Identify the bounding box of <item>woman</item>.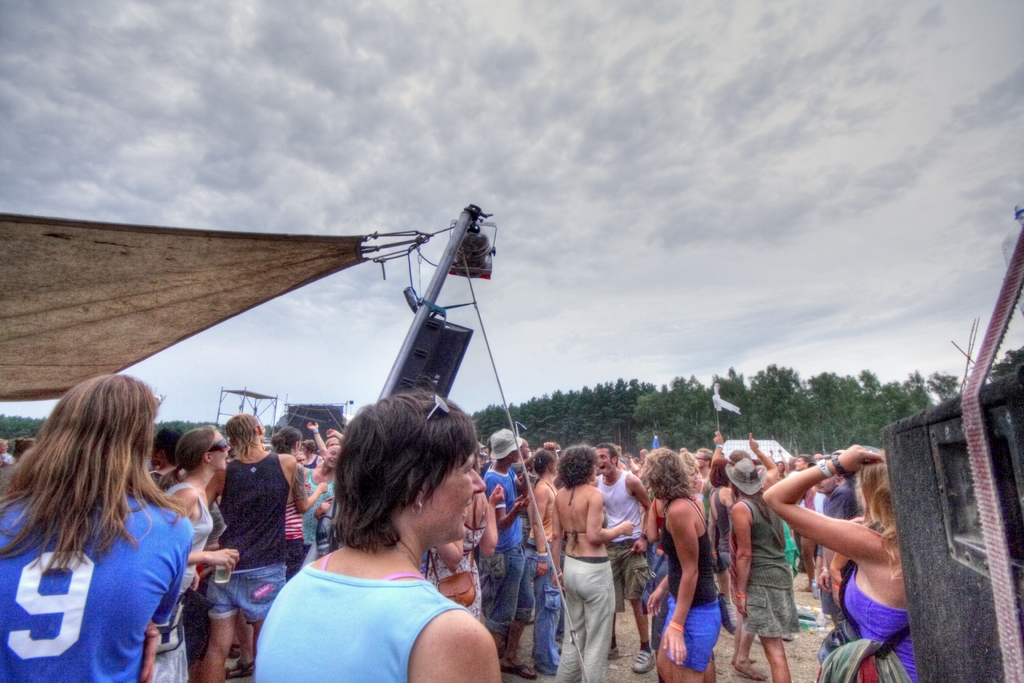
left=0, top=366, right=193, bottom=682.
